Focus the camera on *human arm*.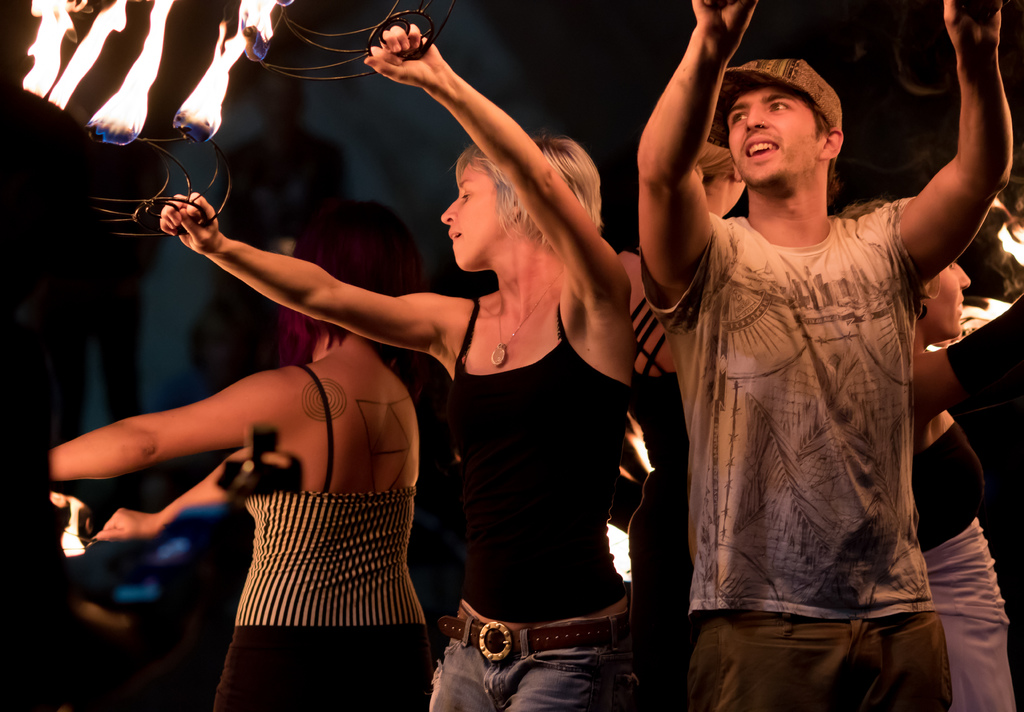
Focus region: box(913, 273, 1023, 419).
